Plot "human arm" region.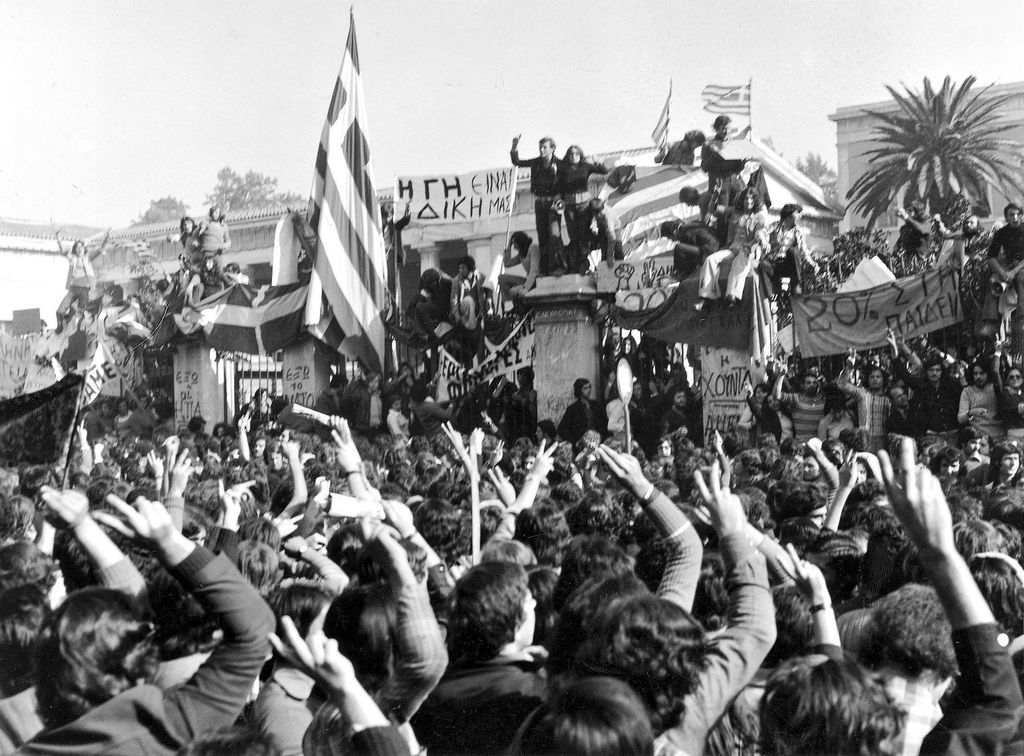
Plotted at {"left": 595, "top": 441, "right": 703, "bottom": 613}.
